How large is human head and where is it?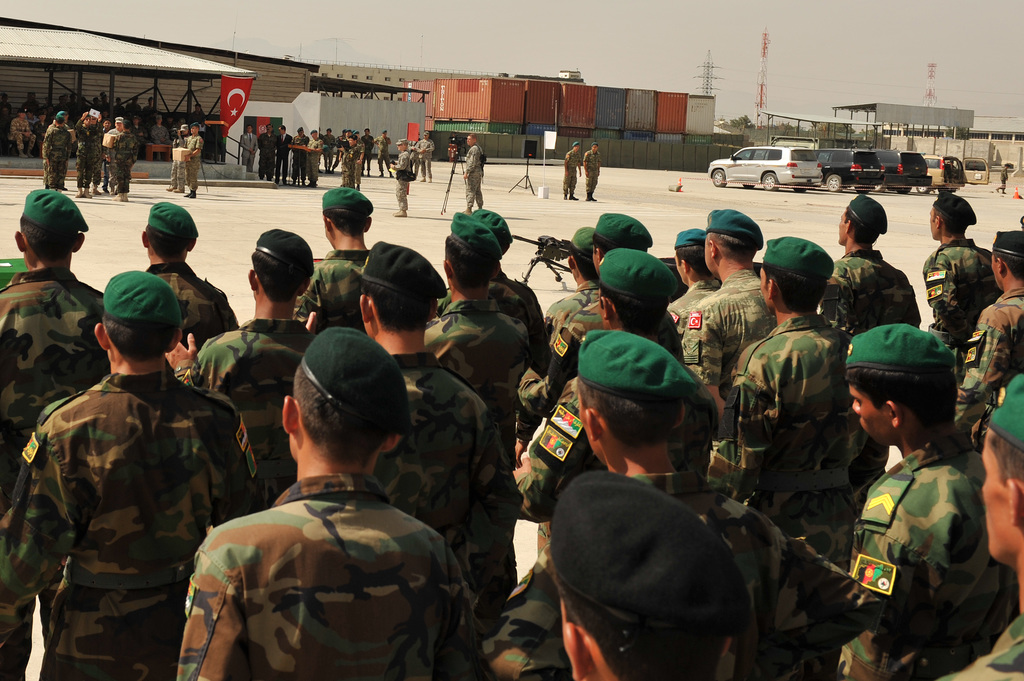
Bounding box: bbox=(761, 237, 831, 317).
